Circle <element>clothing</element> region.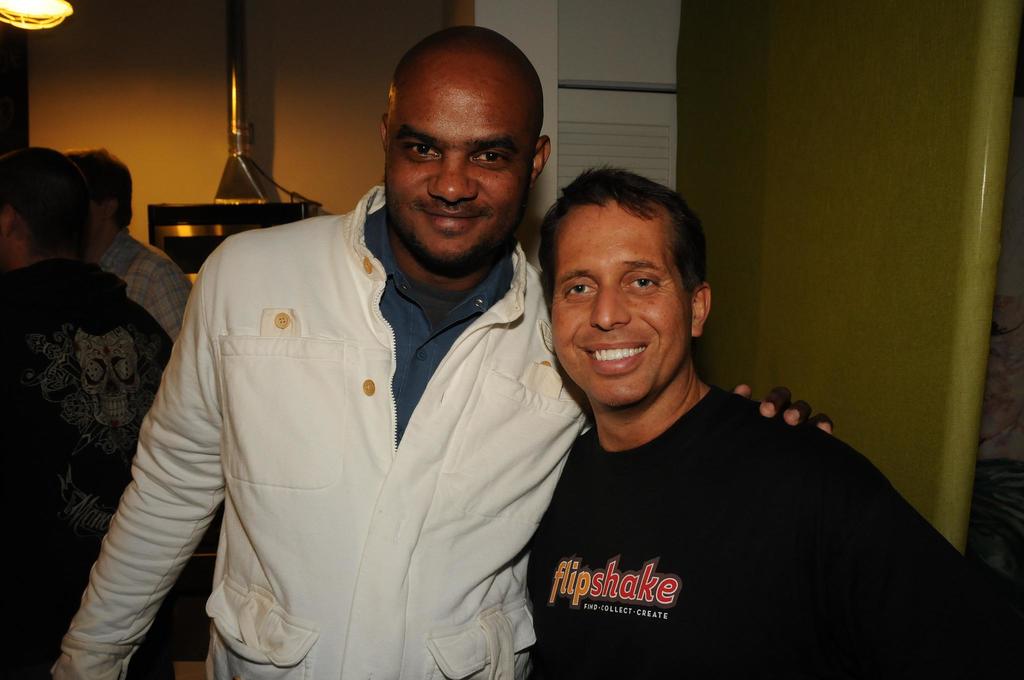
Region: BBox(527, 389, 1015, 679).
